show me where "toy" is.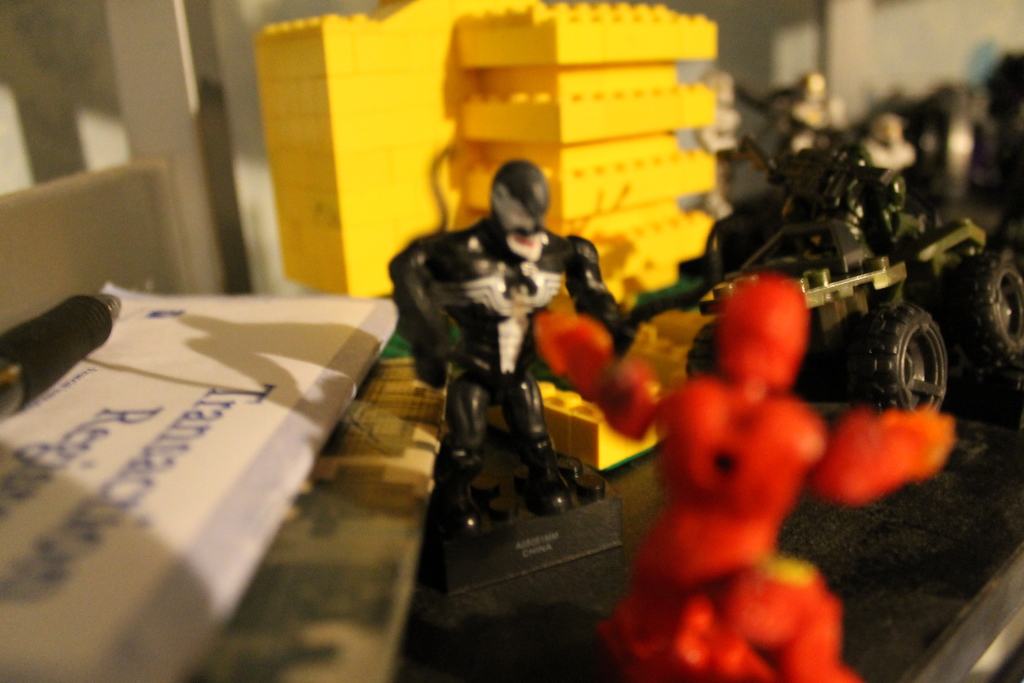
"toy" is at [left=740, top=76, right=835, bottom=224].
